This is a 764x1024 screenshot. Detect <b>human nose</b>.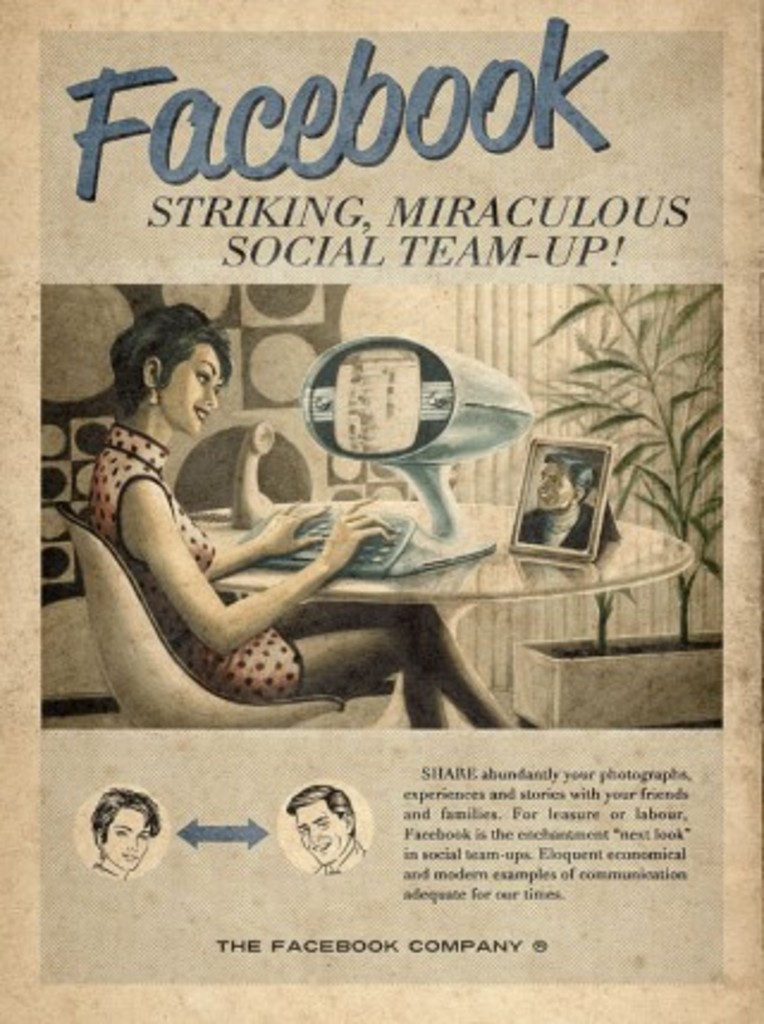
select_region(308, 828, 325, 847).
